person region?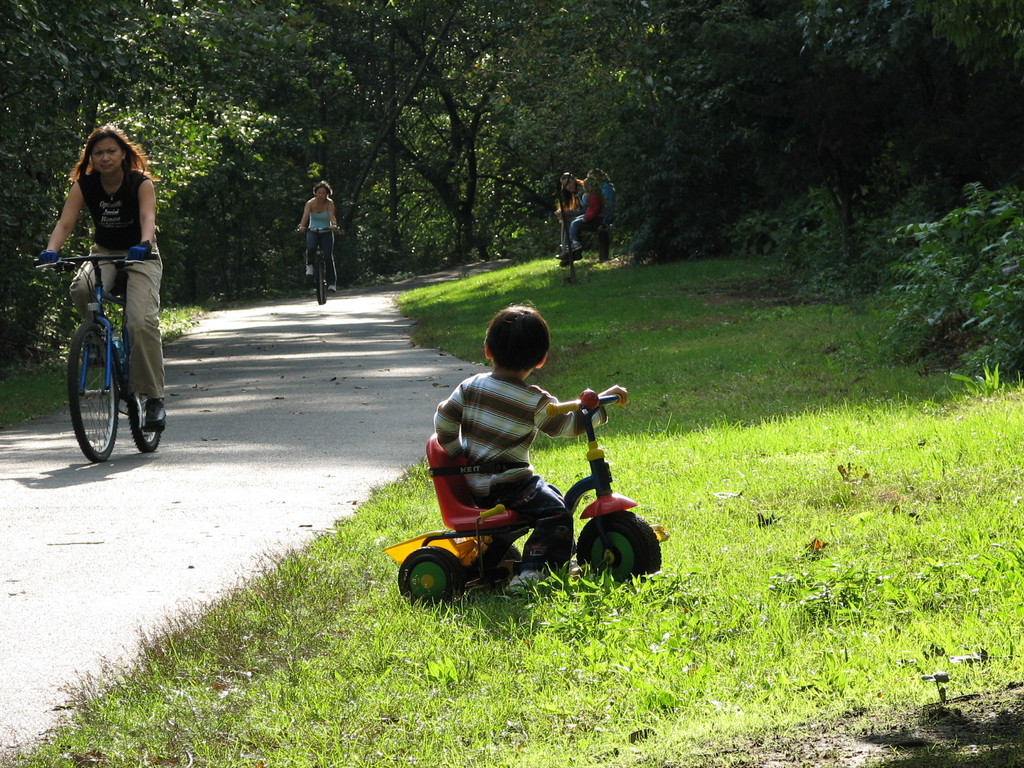
l=296, t=181, r=339, b=295
